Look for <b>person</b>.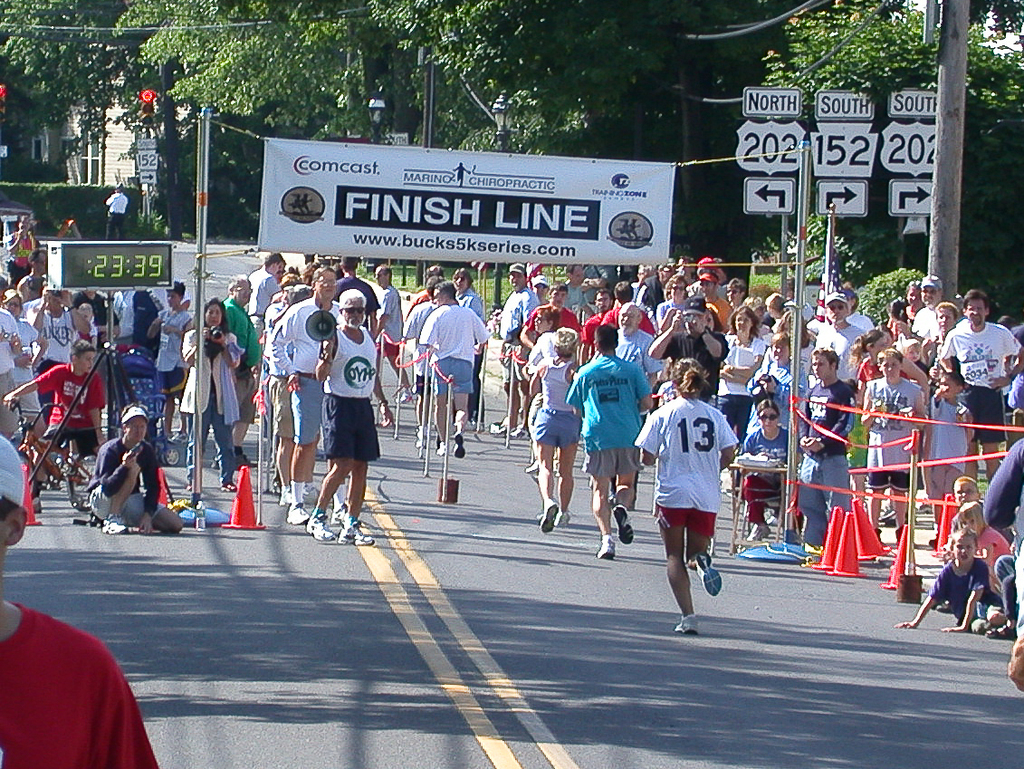
Found: box=[570, 324, 652, 567].
